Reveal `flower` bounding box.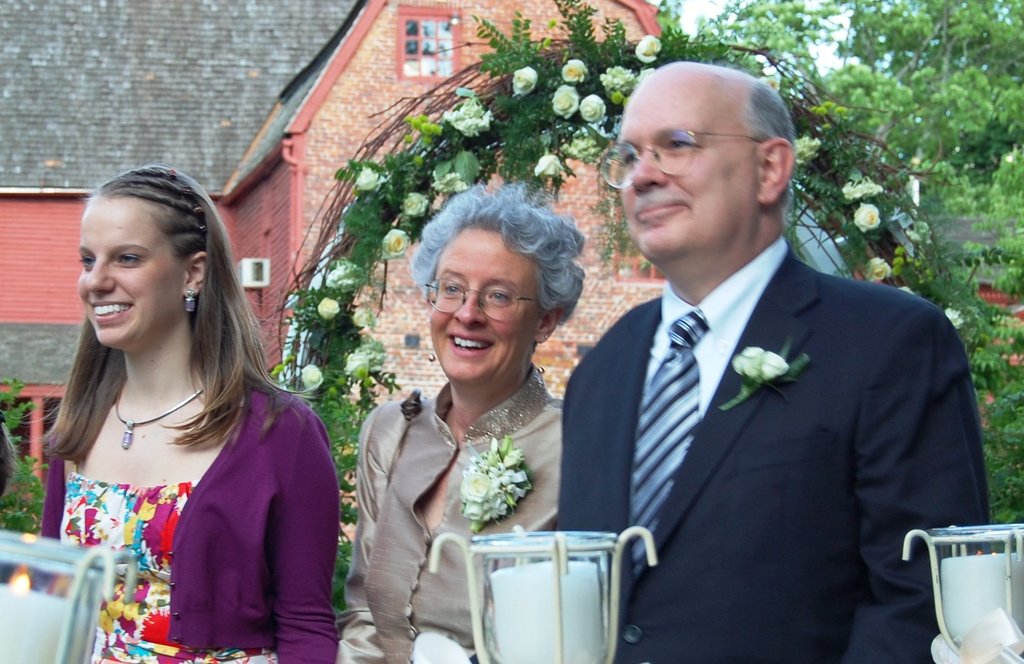
Revealed: bbox=[726, 343, 788, 398].
